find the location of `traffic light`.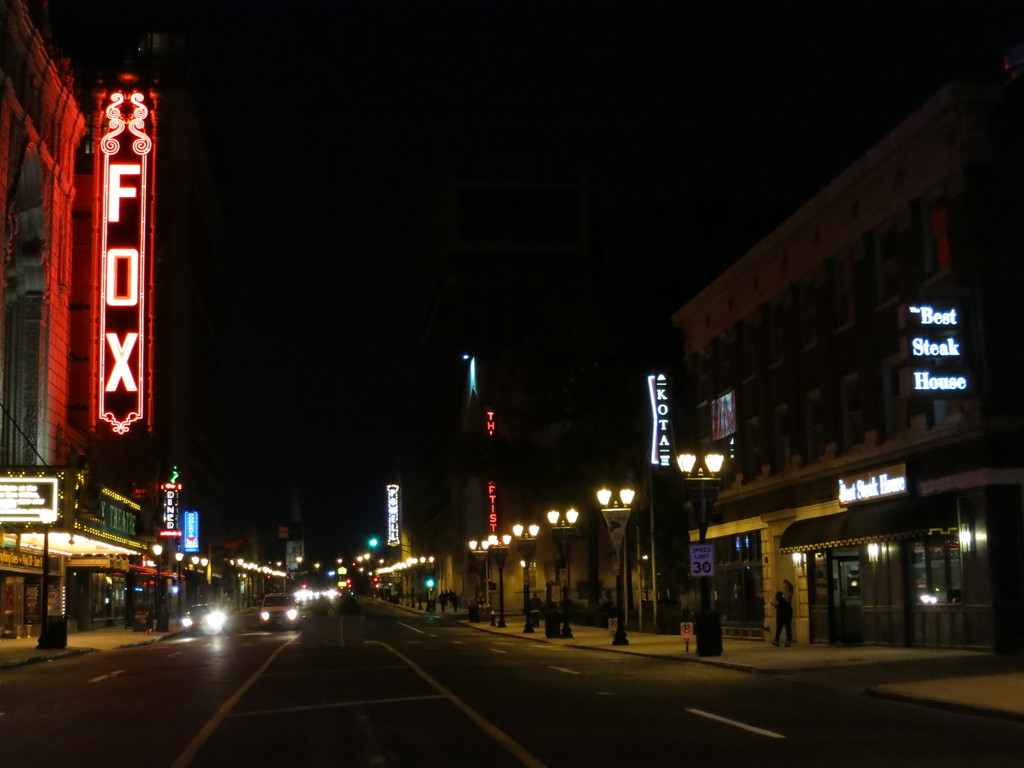
Location: <bbox>426, 579, 435, 589</bbox>.
